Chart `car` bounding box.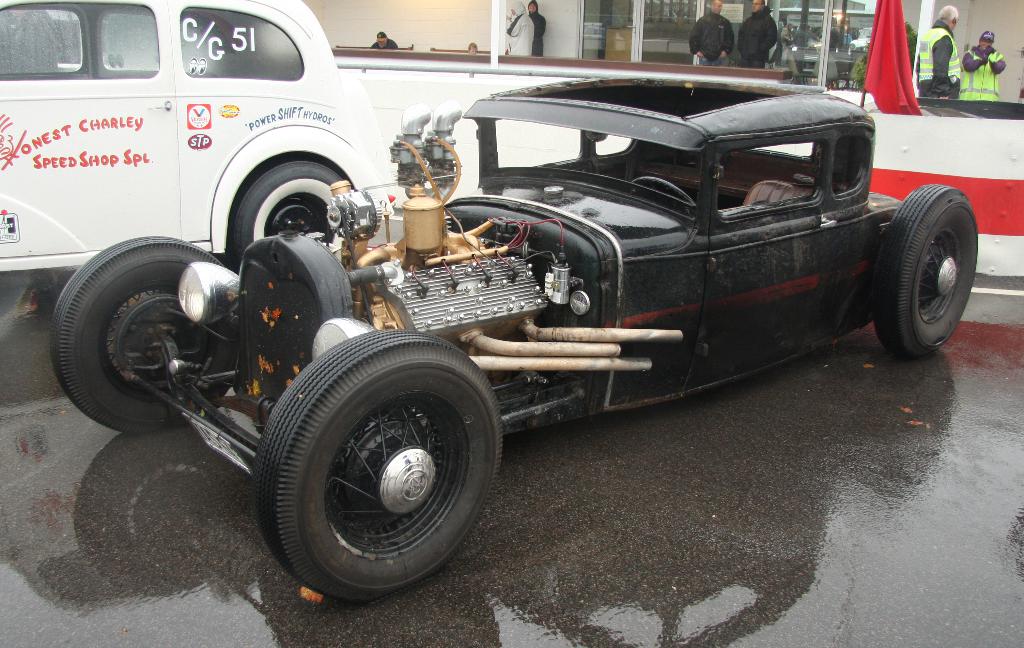
Charted: bbox=(47, 73, 978, 605).
